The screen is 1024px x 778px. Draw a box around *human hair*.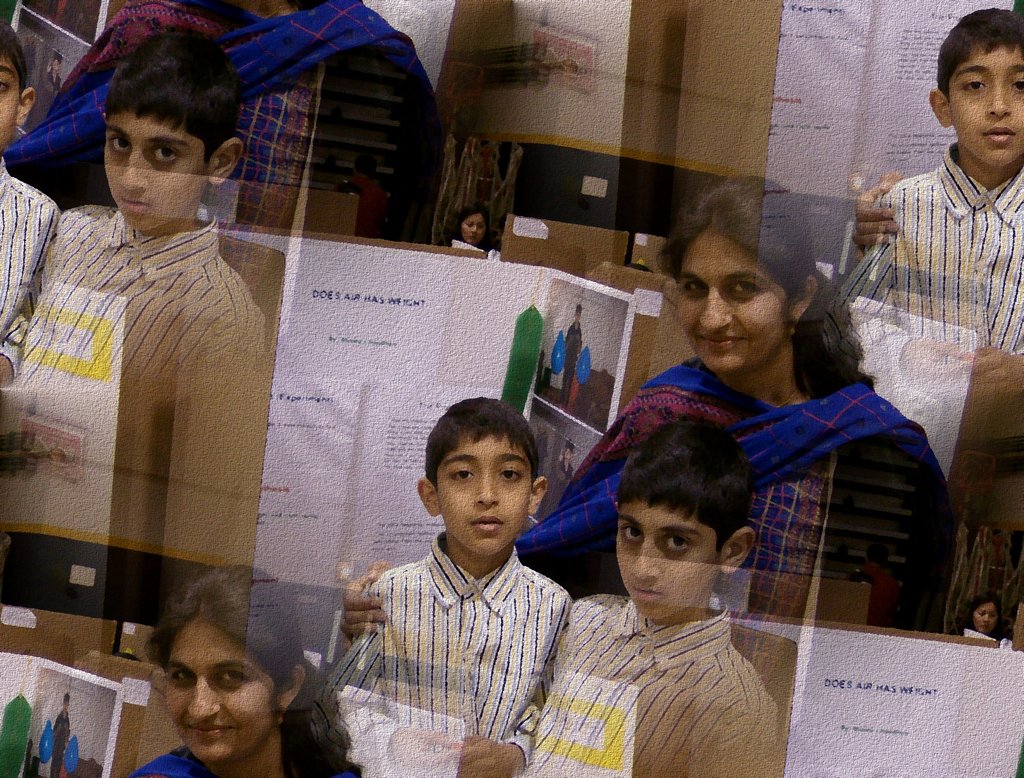
box=[0, 19, 26, 105].
